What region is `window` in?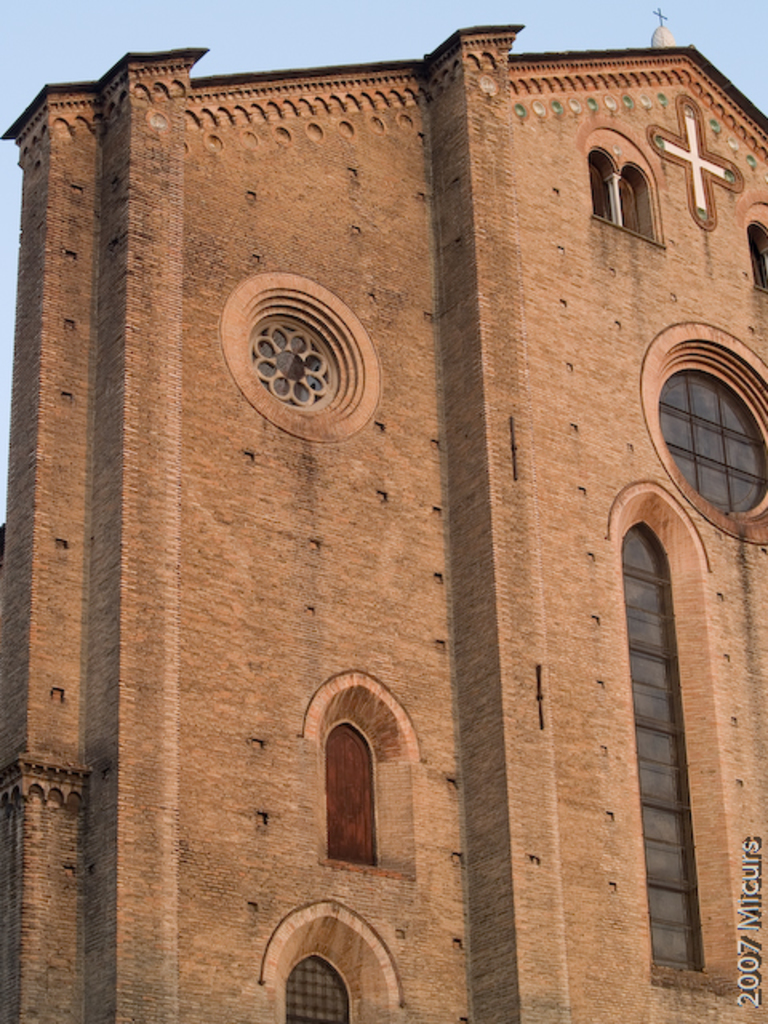
[590, 149, 611, 219].
